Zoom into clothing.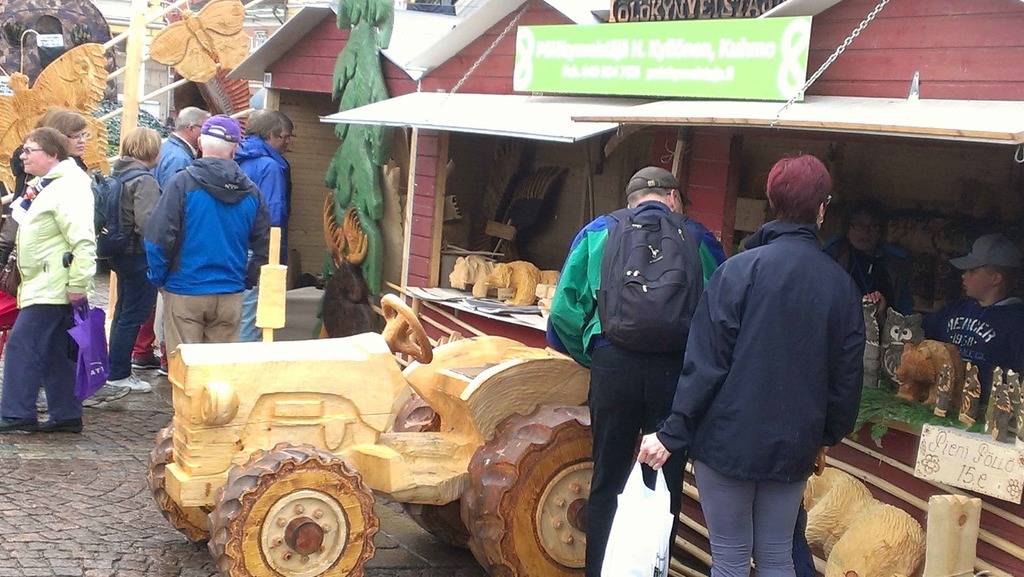
Zoom target: (927,283,1023,410).
